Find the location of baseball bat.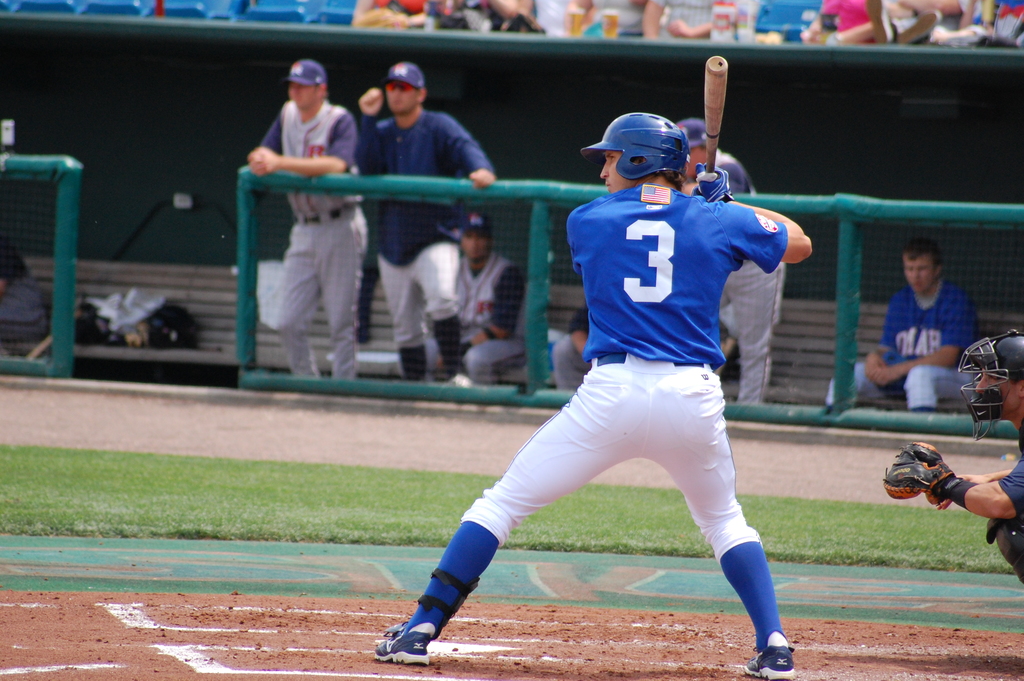
Location: bbox(700, 55, 731, 169).
